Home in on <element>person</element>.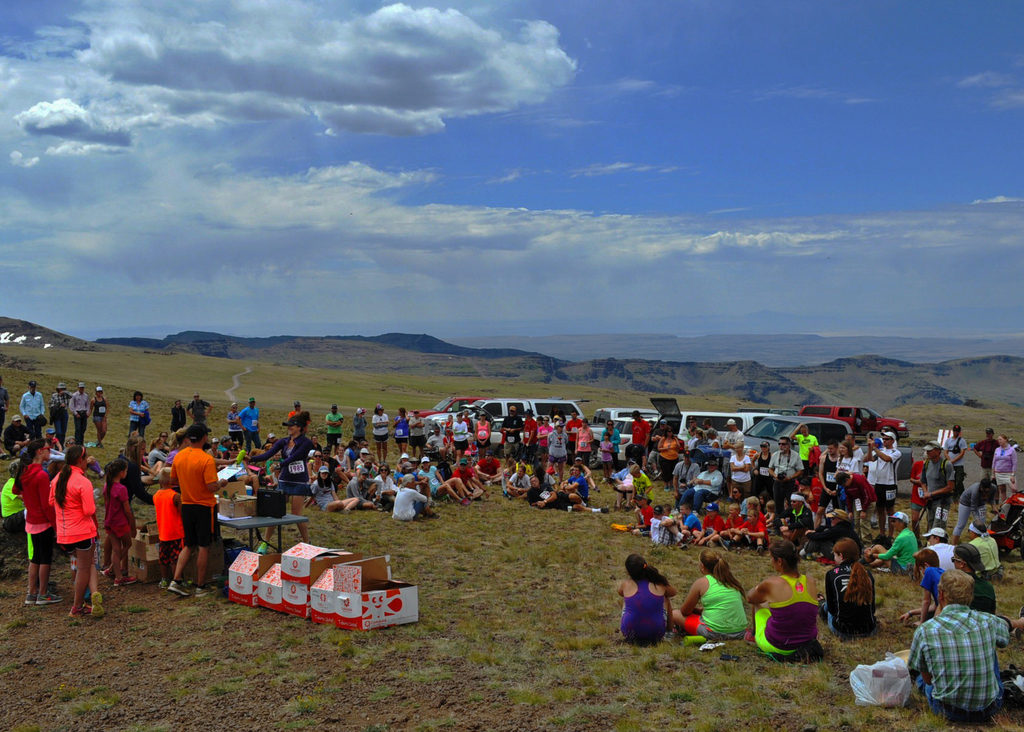
Homed in at 235/455/256/481.
